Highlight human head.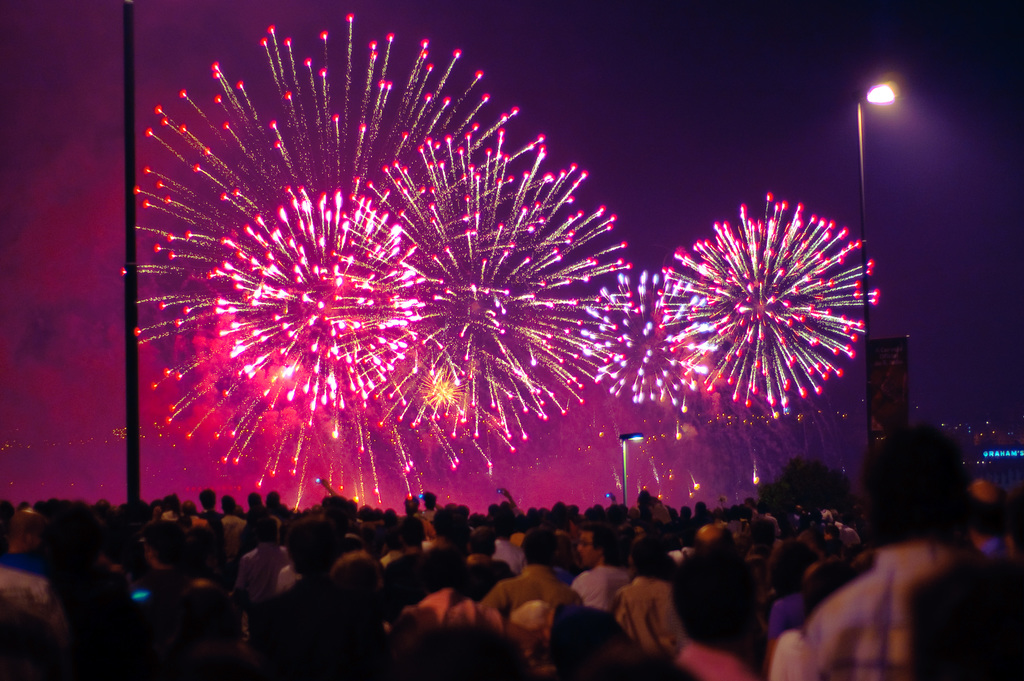
Highlighted region: [x1=285, y1=514, x2=341, y2=579].
